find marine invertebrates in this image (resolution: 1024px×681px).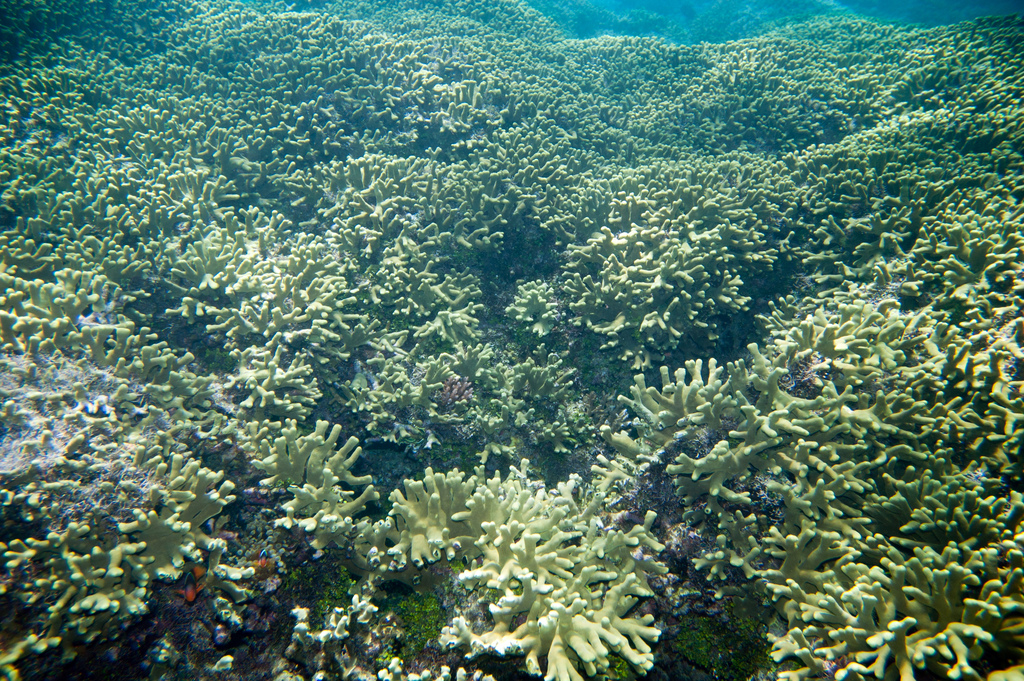
[175,564,206,602].
